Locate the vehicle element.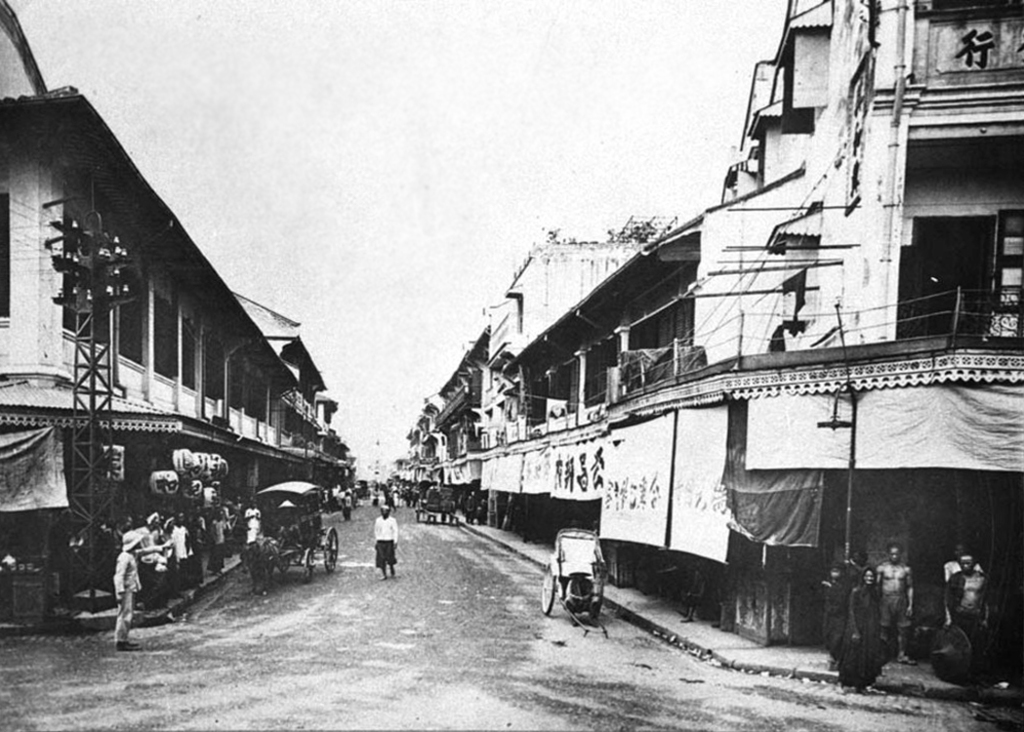
Element bbox: 542, 535, 617, 627.
